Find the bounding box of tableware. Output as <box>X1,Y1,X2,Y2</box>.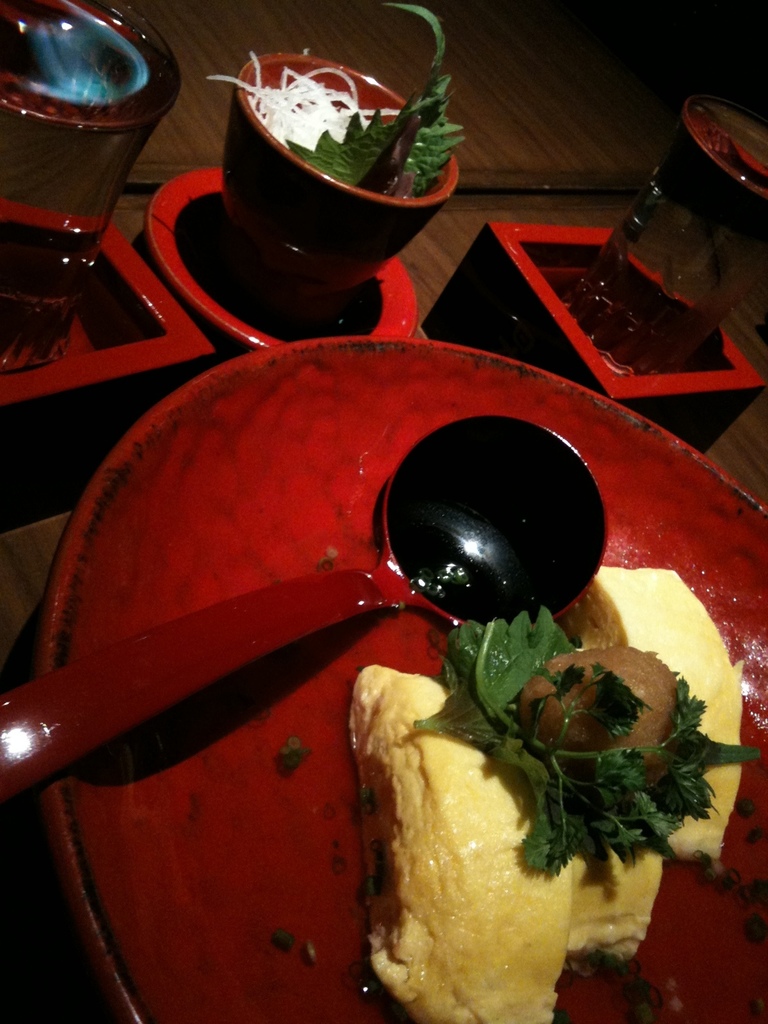
<box>0,0,184,438</box>.
